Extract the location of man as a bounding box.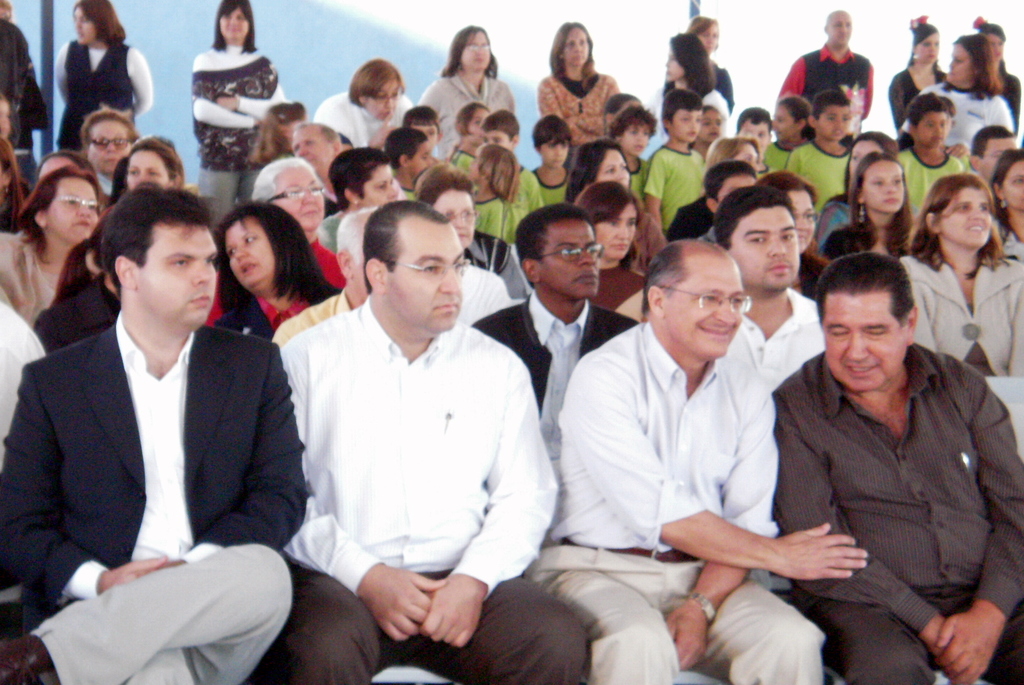
547, 242, 866, 684.
